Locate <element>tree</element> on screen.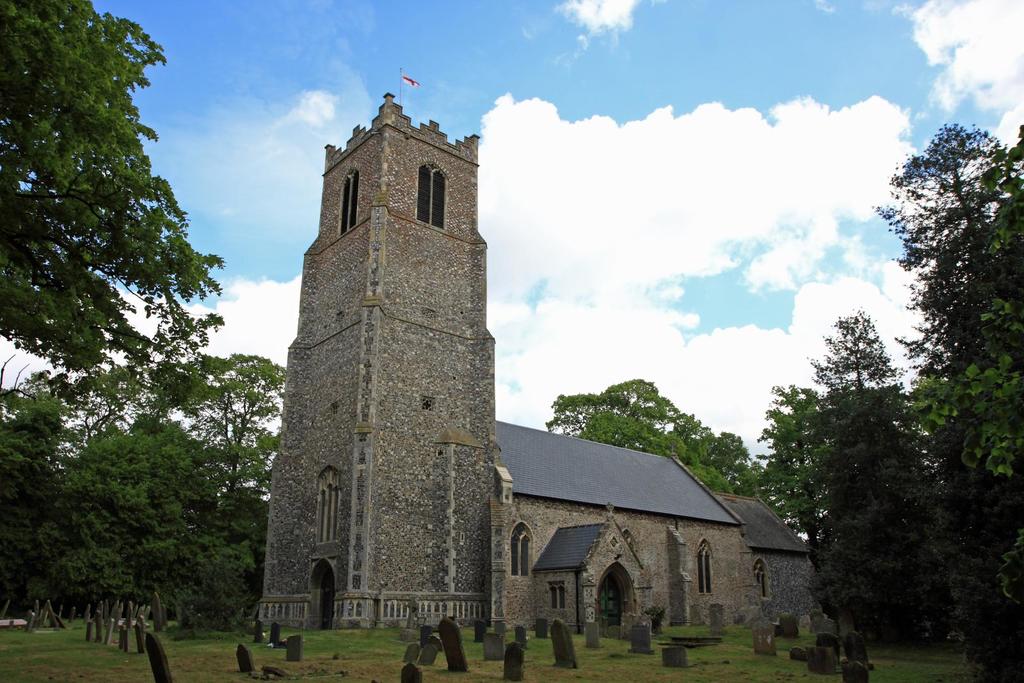
On screen at bbox=(543, 378, 755, 502).
